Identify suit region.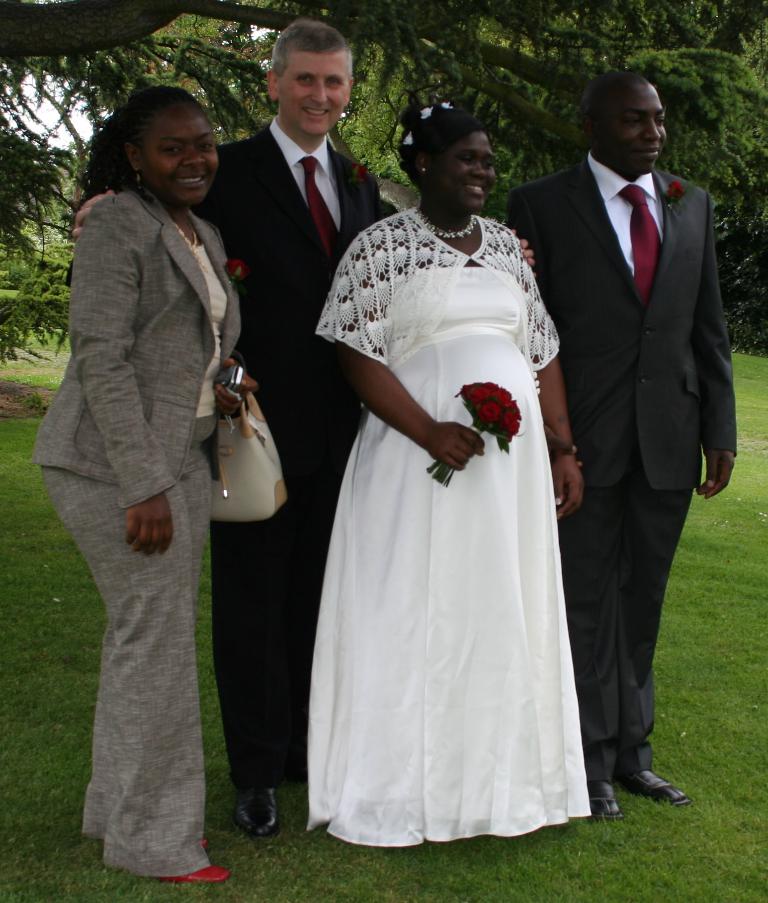
Region: 507 153 741 786.
